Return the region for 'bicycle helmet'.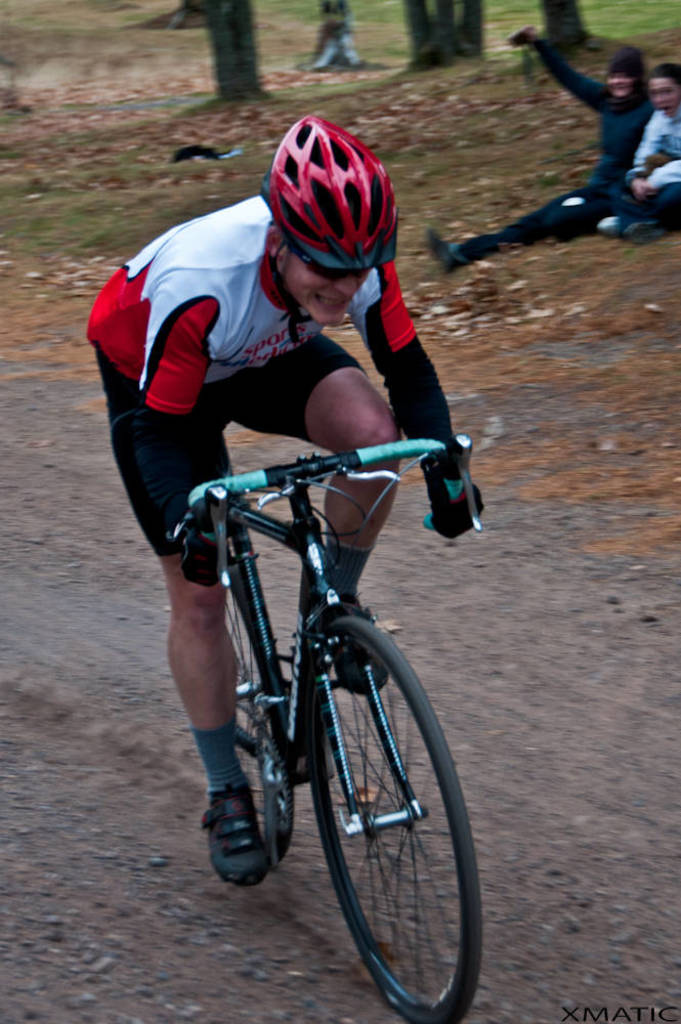
l=256, t=117, r=396, b=272.
